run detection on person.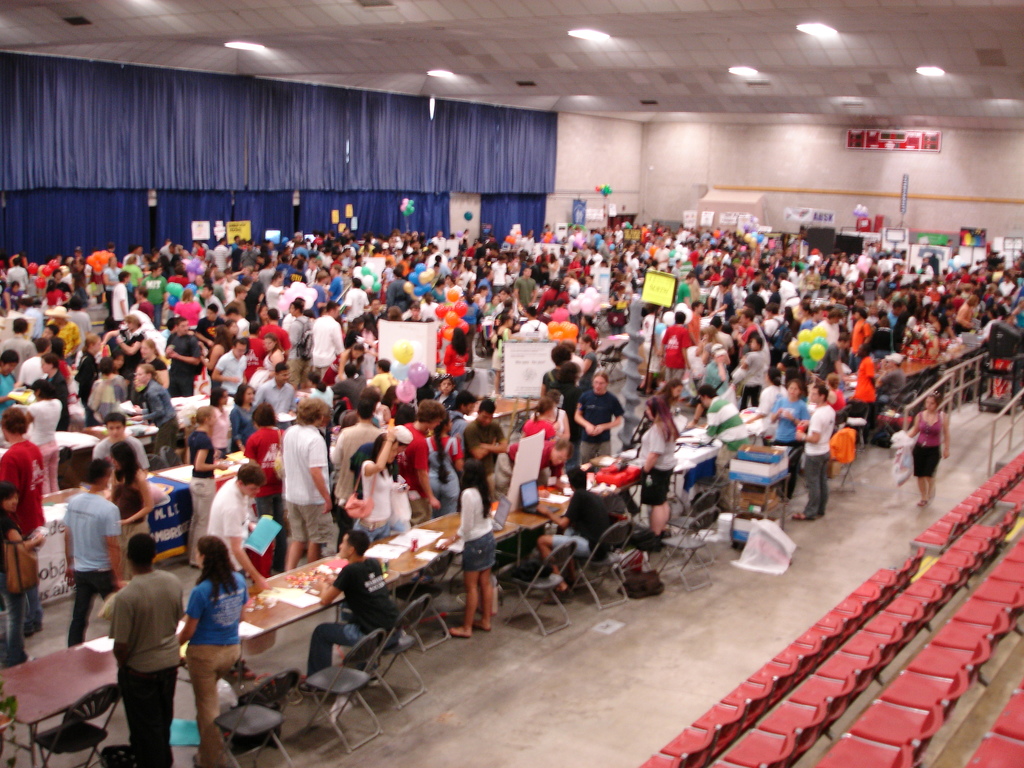
Result: rect(187, 406, 227, 570).
